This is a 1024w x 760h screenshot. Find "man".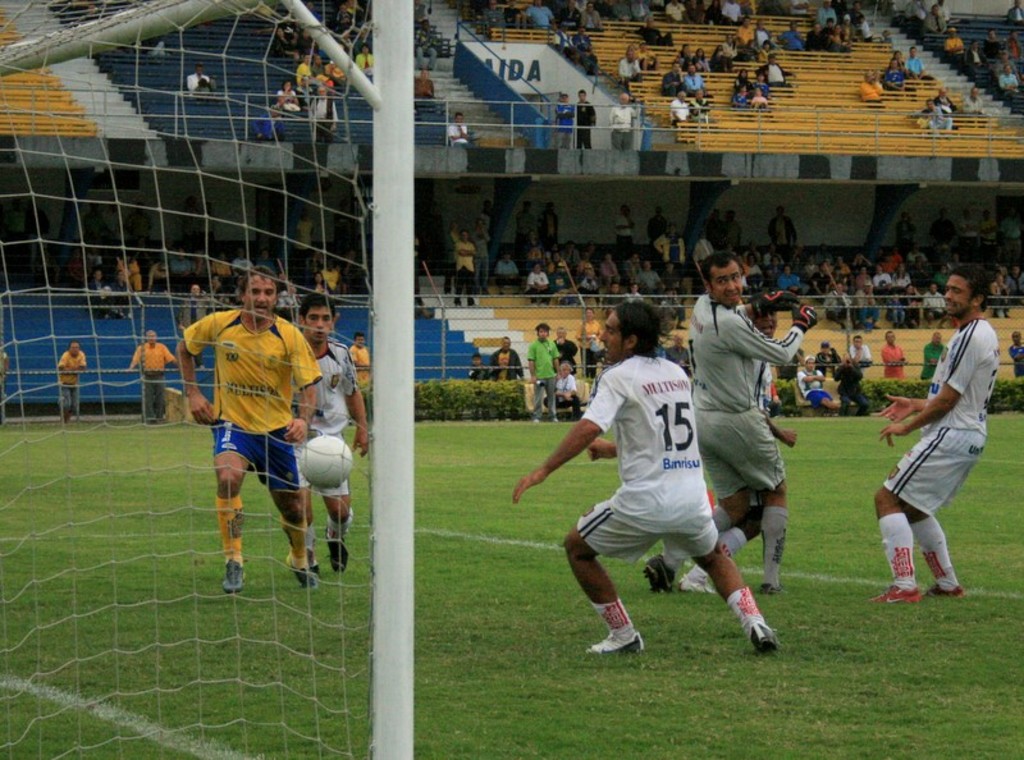
Bounding box: <bbox>957, 209, 980, 260</bbox>.
